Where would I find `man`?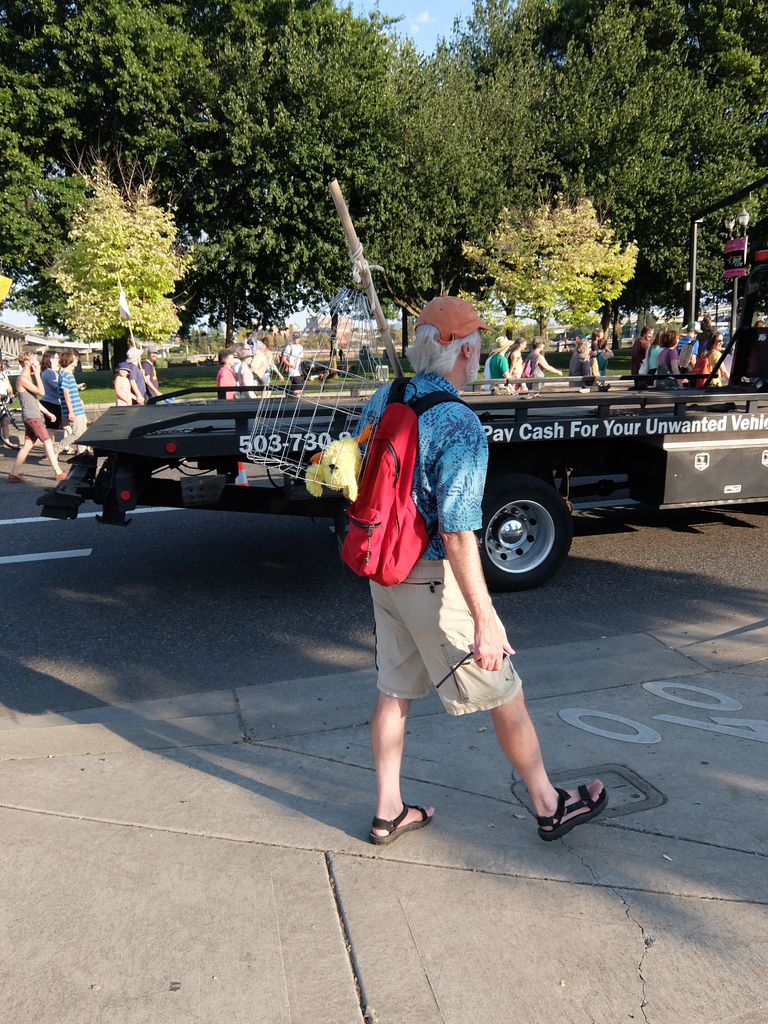
At select_region(678, 319, 701, 355).
